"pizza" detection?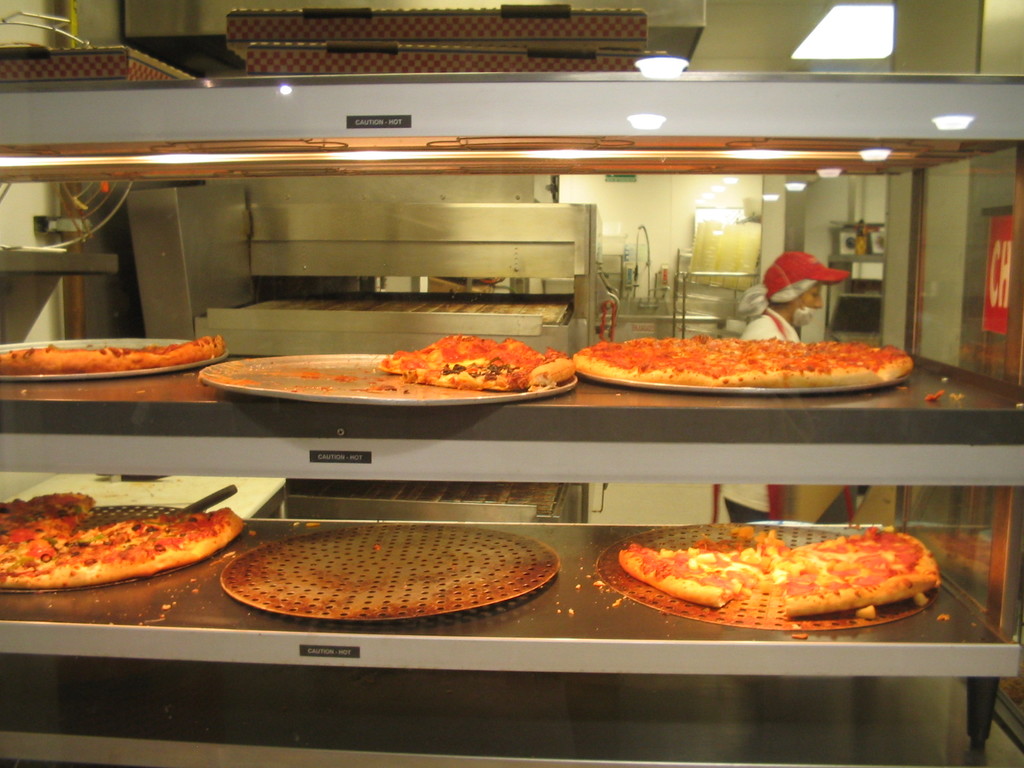
(0, 336, 223, 367)
